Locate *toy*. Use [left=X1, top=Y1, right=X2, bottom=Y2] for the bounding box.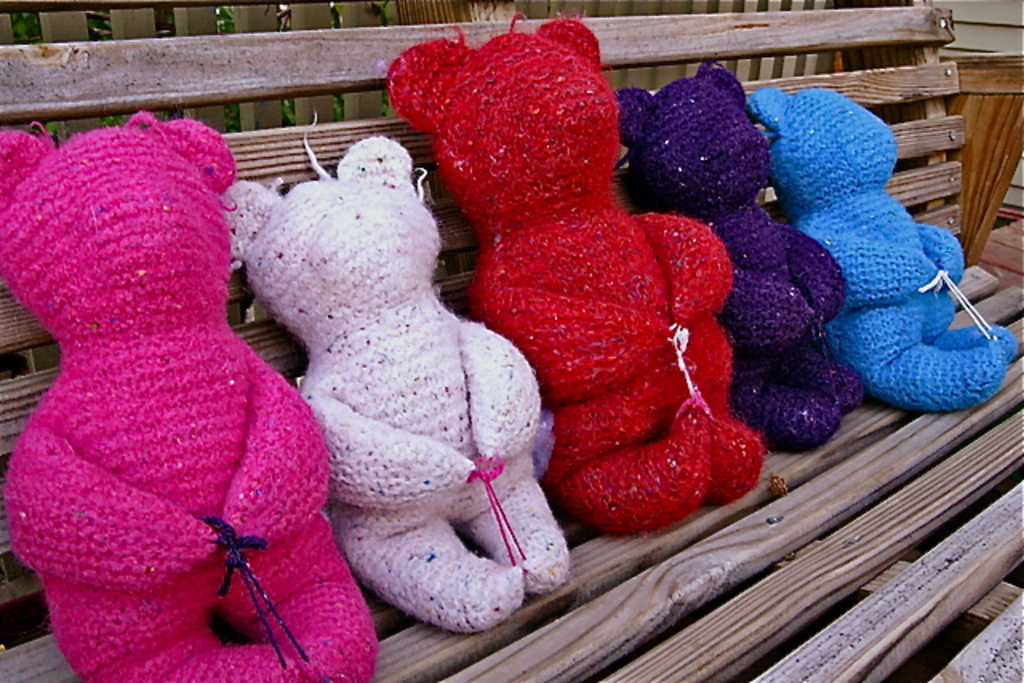
[left=0, top=112, right=381, bottom=681].
